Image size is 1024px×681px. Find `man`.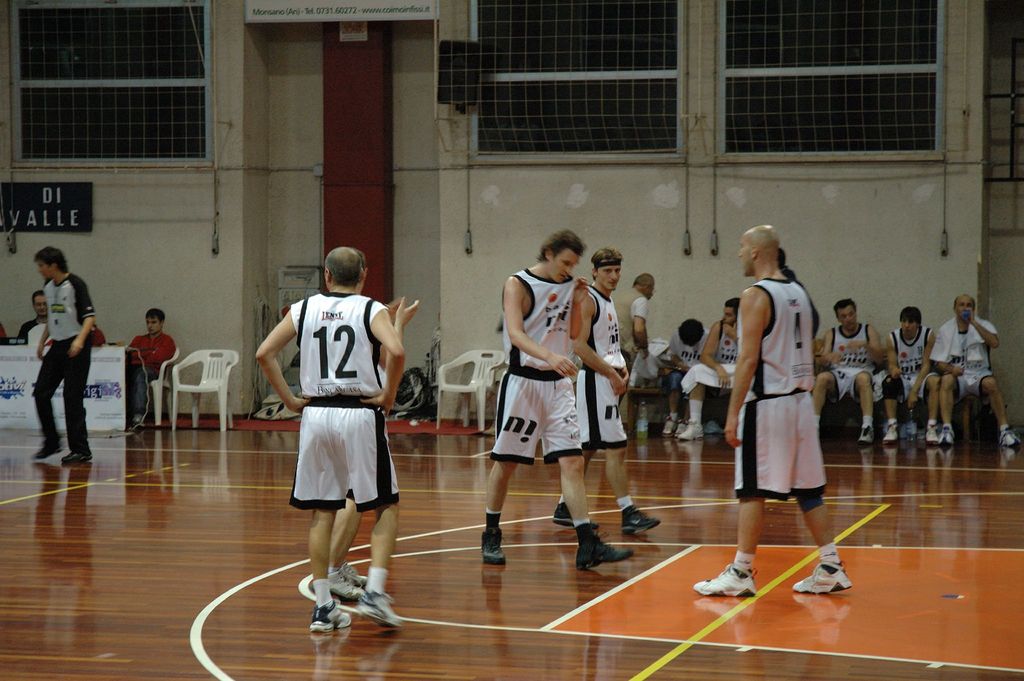
[676, 286, 741, 445].
